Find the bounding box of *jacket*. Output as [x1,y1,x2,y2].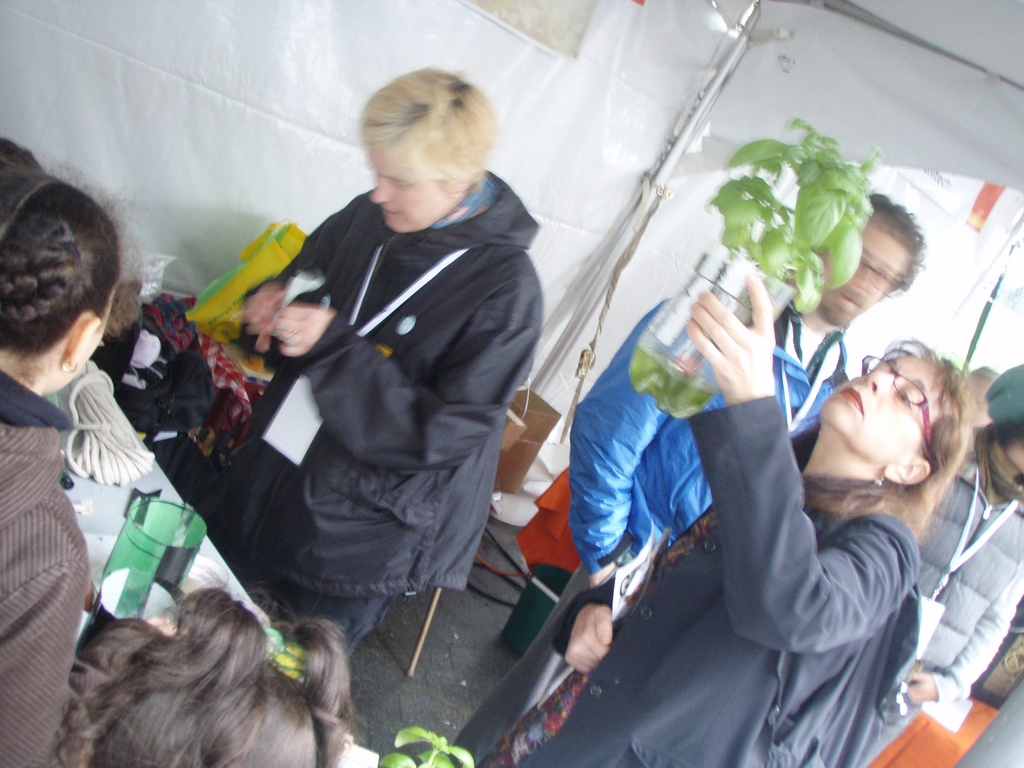
[239,67,552,603].
